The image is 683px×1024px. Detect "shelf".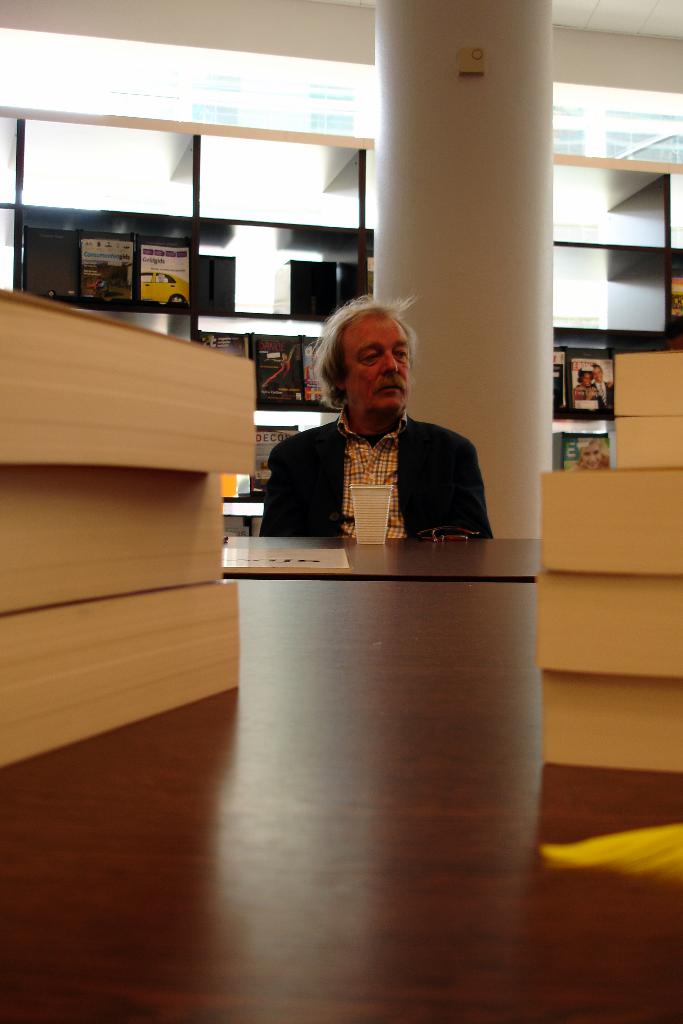
Detection: {"x1": 15, "y1": 126, "x2": 195, "y2": 221}.
